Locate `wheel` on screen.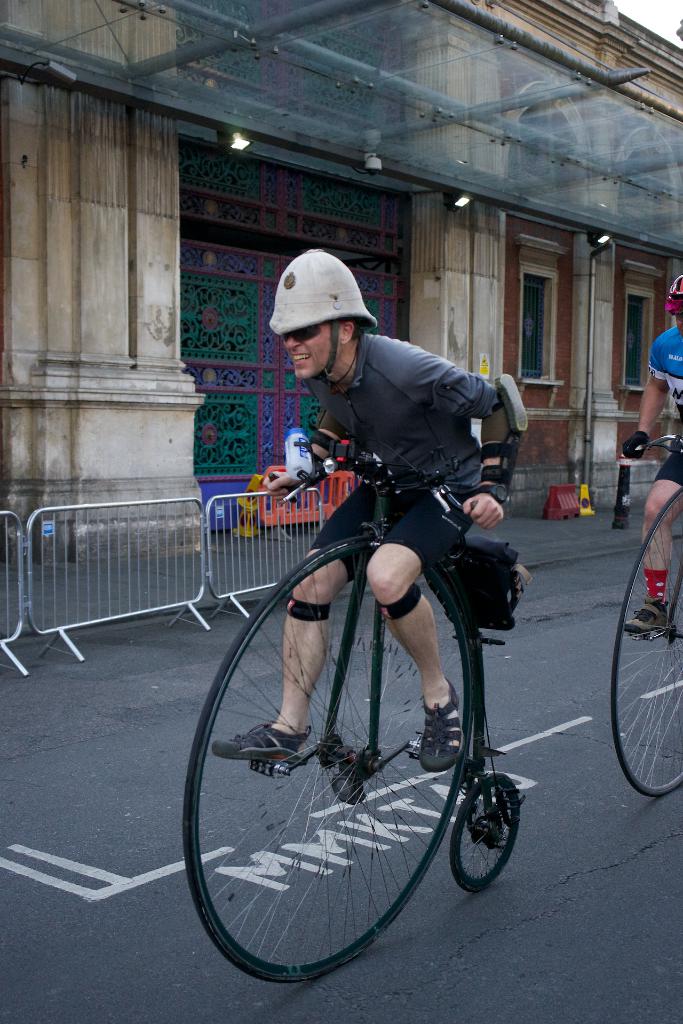
On screen at x1=610, y1=477, x2=682, y2=796.
